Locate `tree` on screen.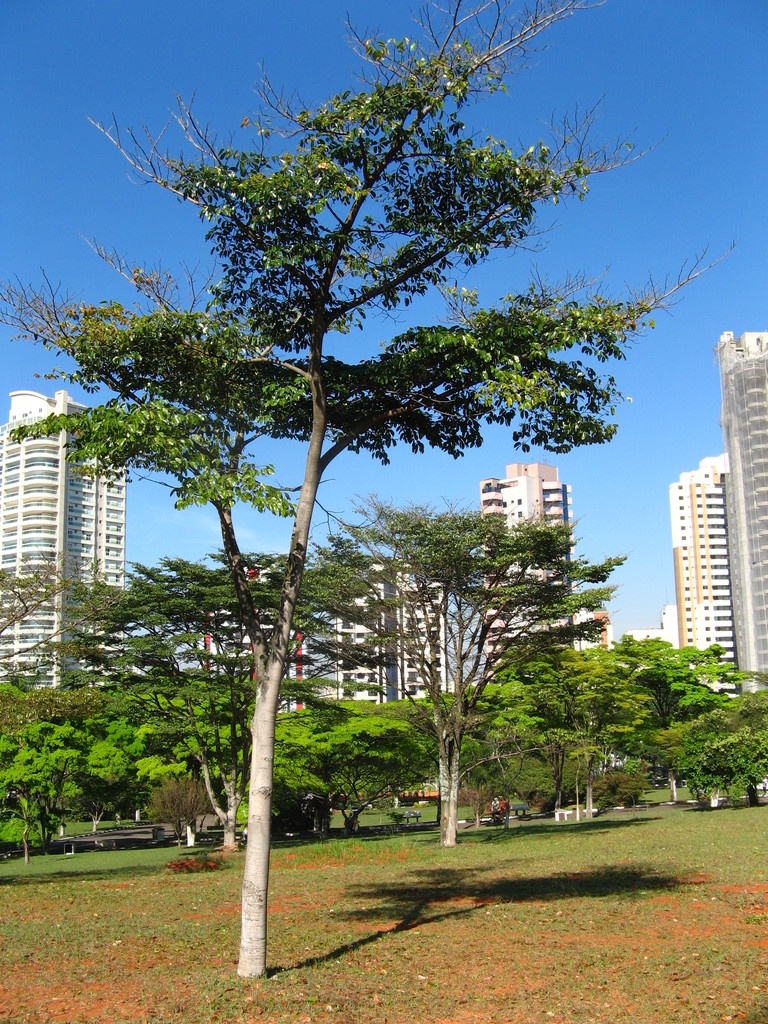
On screen at [0, 0, 744, 1000].
